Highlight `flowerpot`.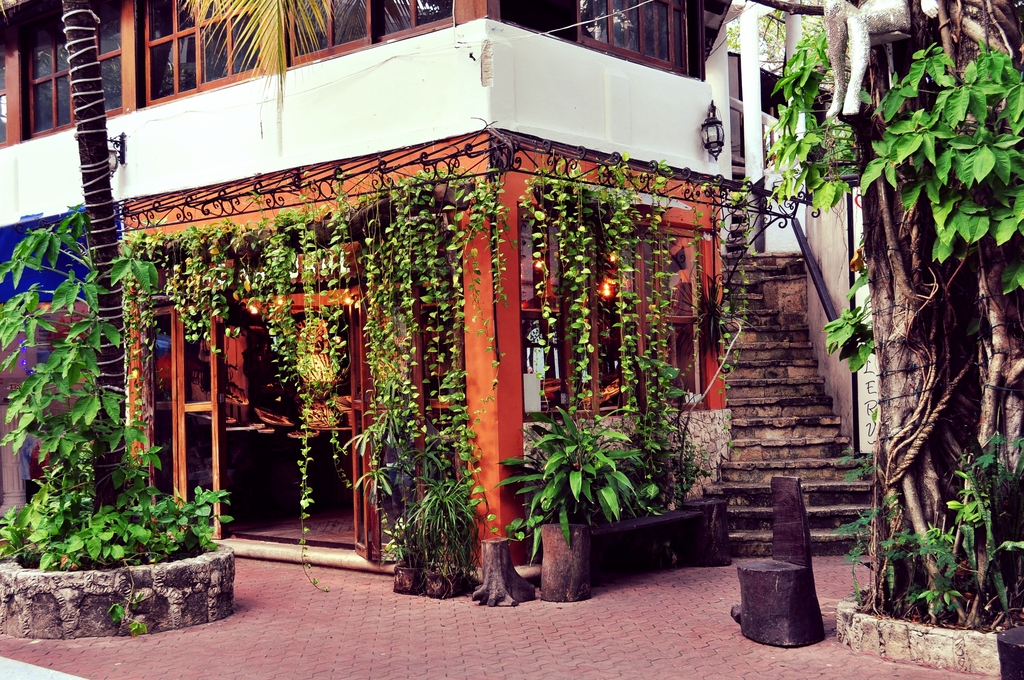
Highlighted region: <box>536,520,589,597</box>.
